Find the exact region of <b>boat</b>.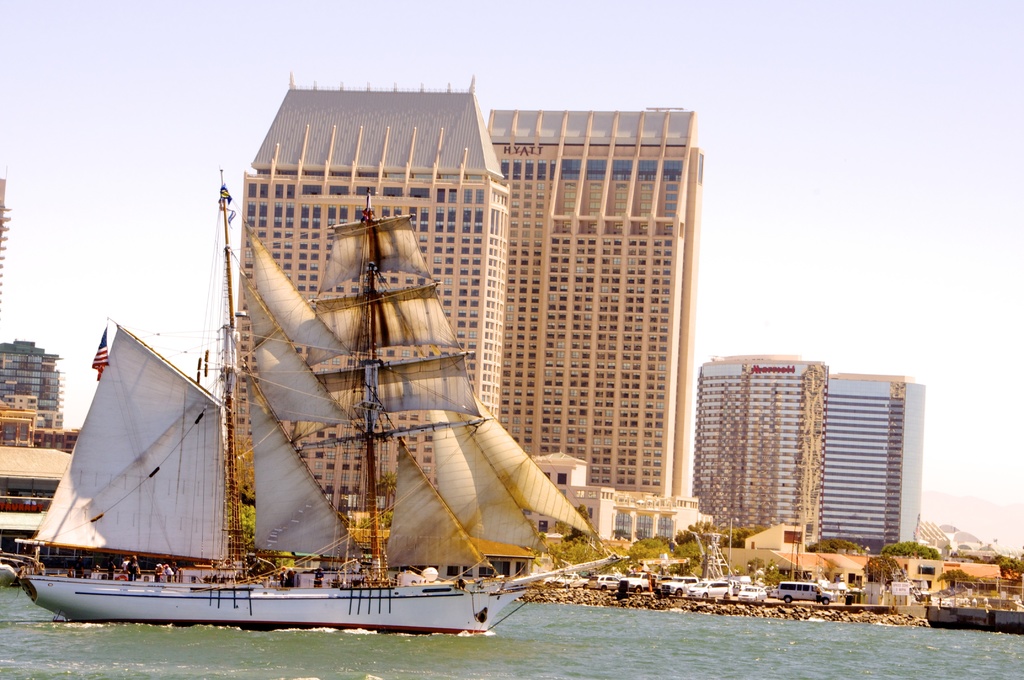
Exact region: select_region(30, 138, 640, 658).
